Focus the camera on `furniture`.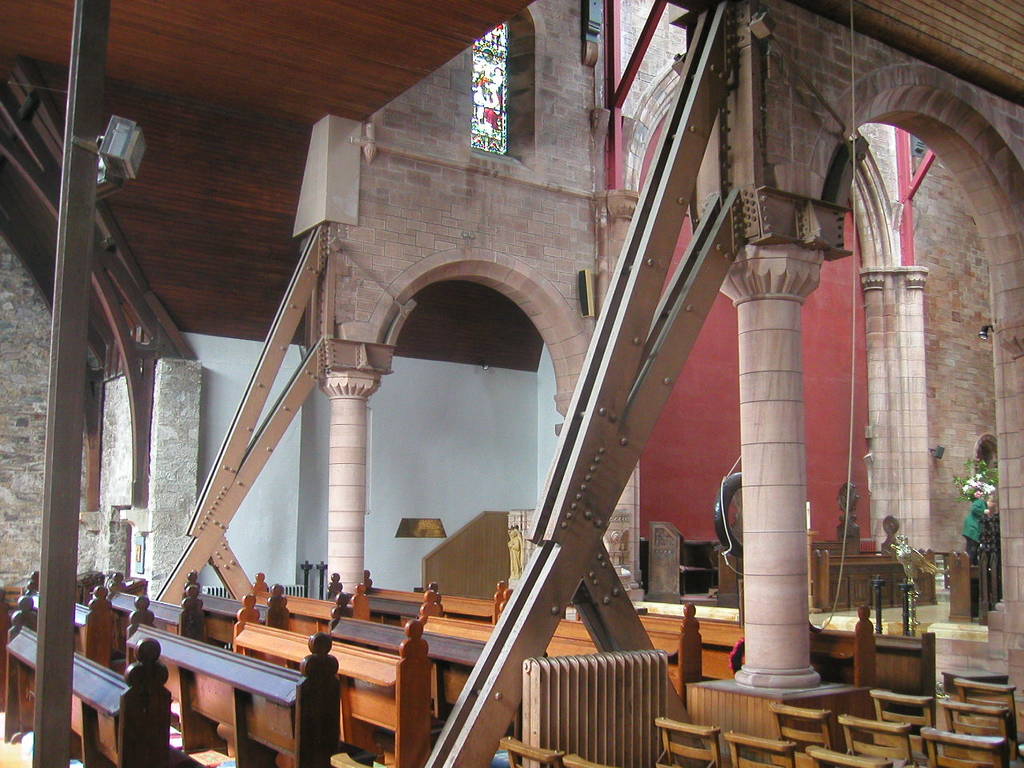
Focus region: <region>718, 487, 935, 614</region>.
